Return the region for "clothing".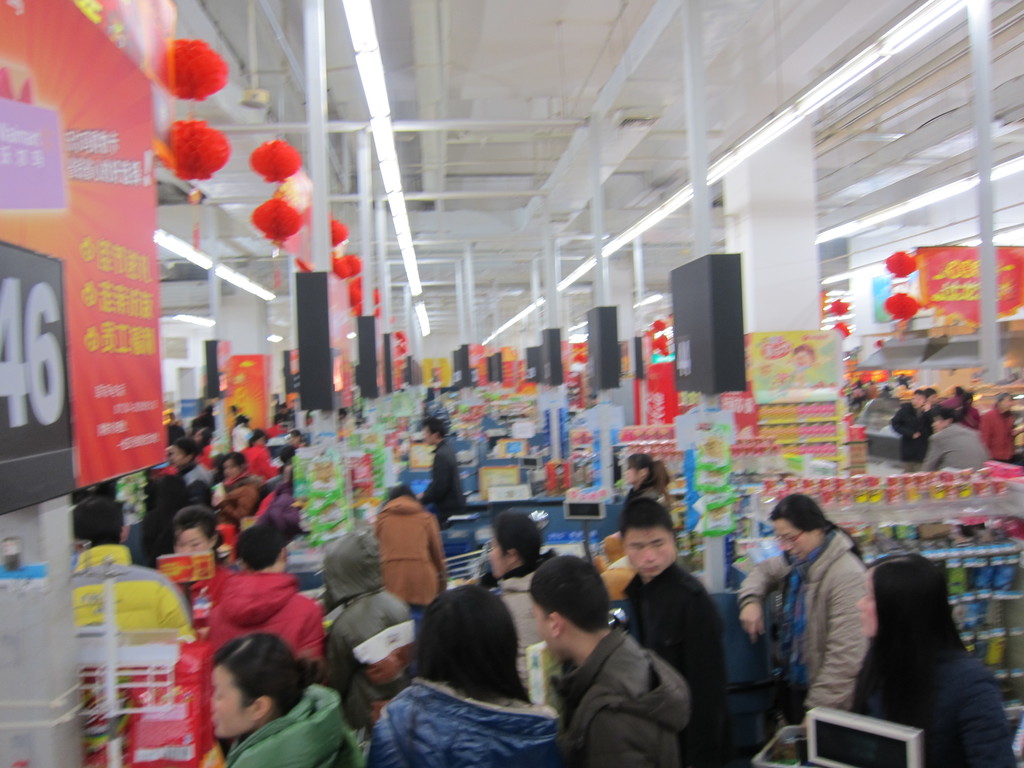
<box>893,405,930,477</box>.
